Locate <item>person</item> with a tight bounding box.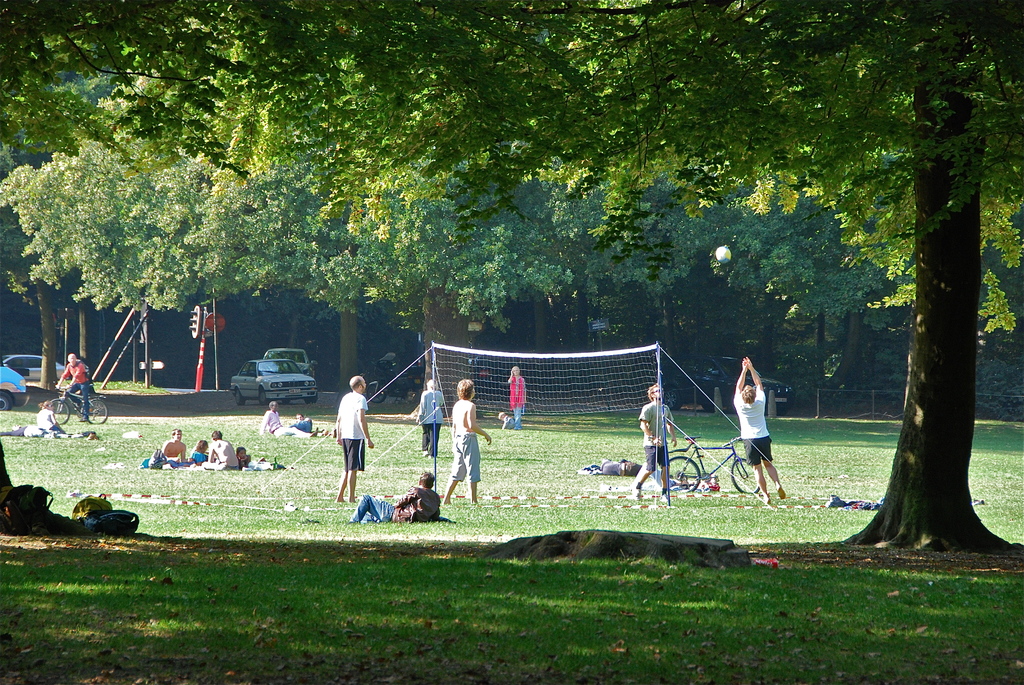
pyautogui.locateOnScreen(34, 402, 70, 436).
